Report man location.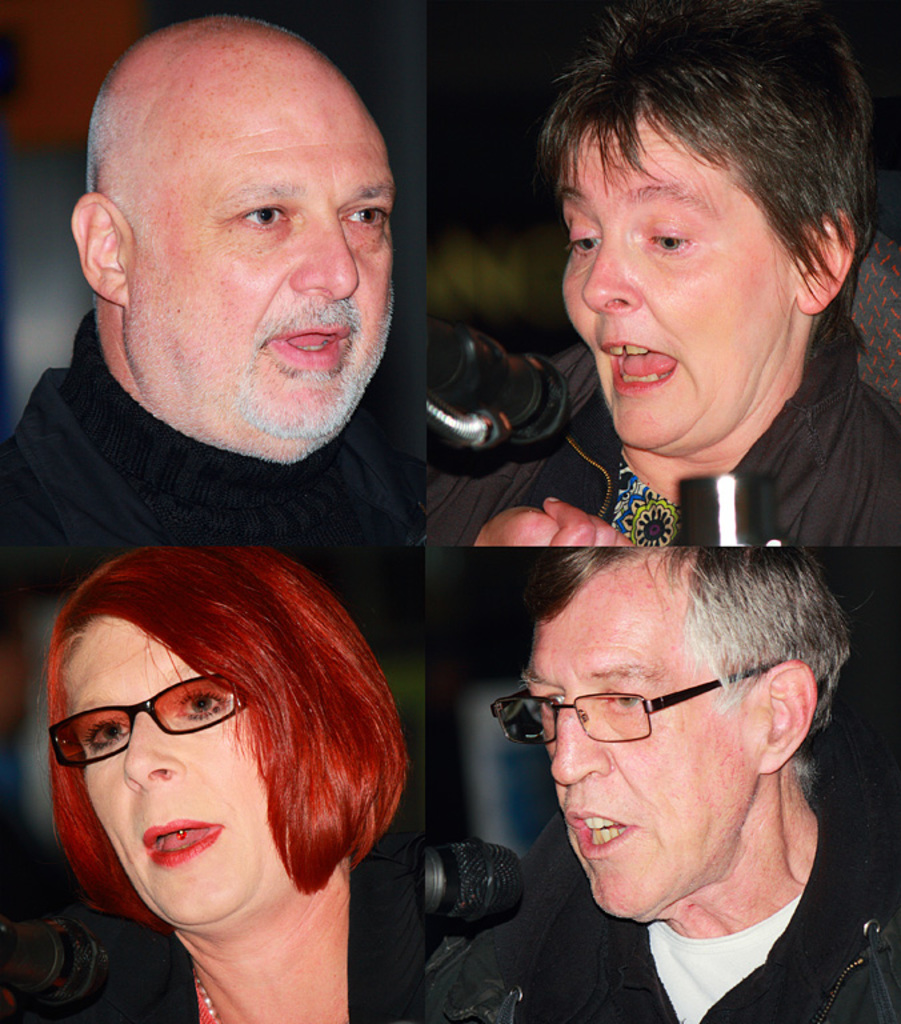
Report: pyautogui.locateOnScreen(3, 15, 428, 543).
